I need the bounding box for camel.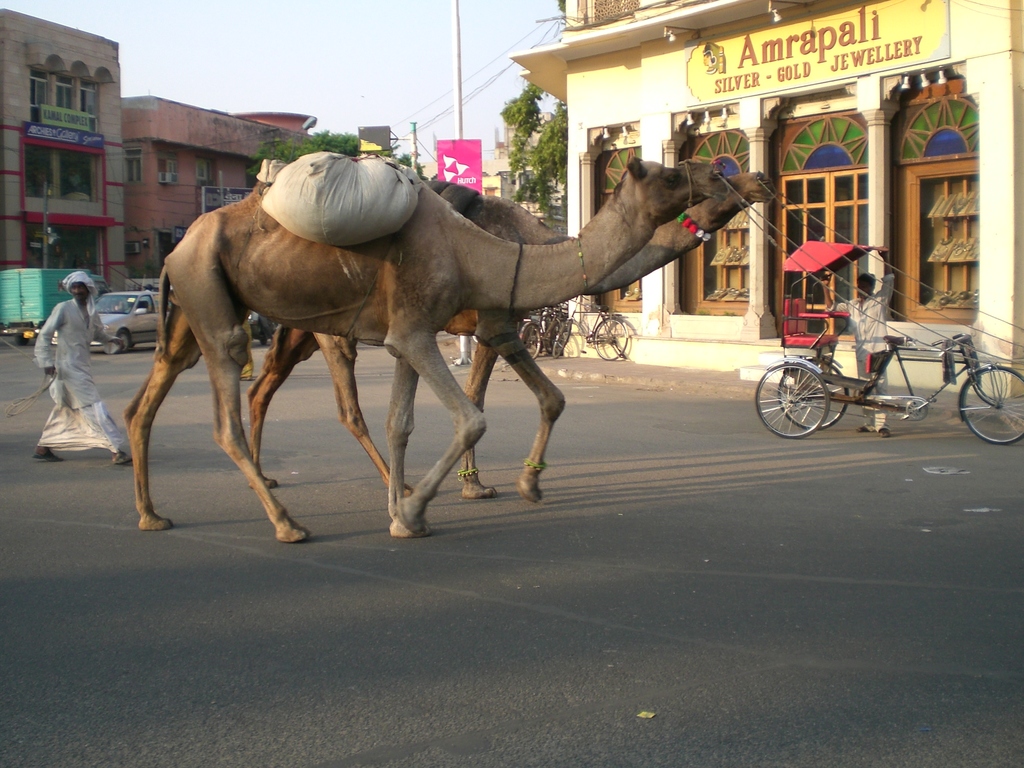
Here it is: (left=137, top=163, right=731, bottom=541).
